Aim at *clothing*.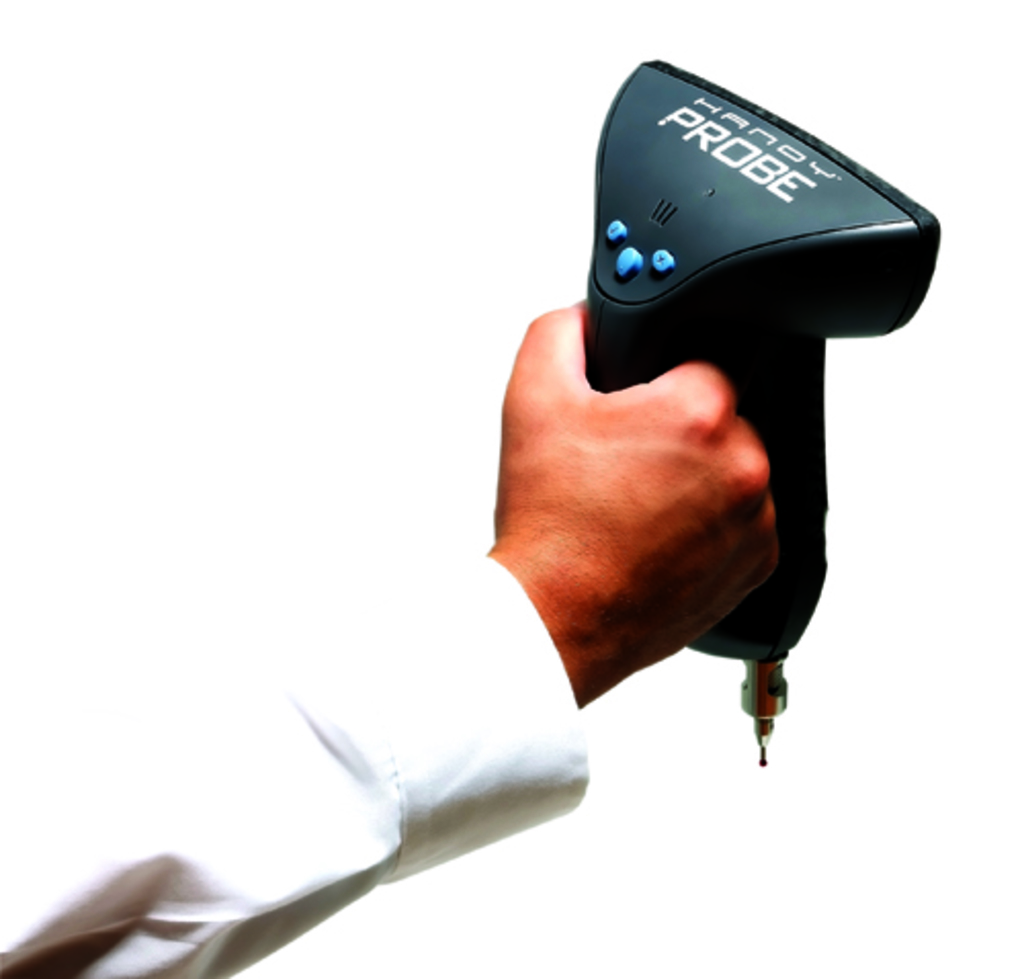
Aimed at BBox(49, 485, 766, 971).
